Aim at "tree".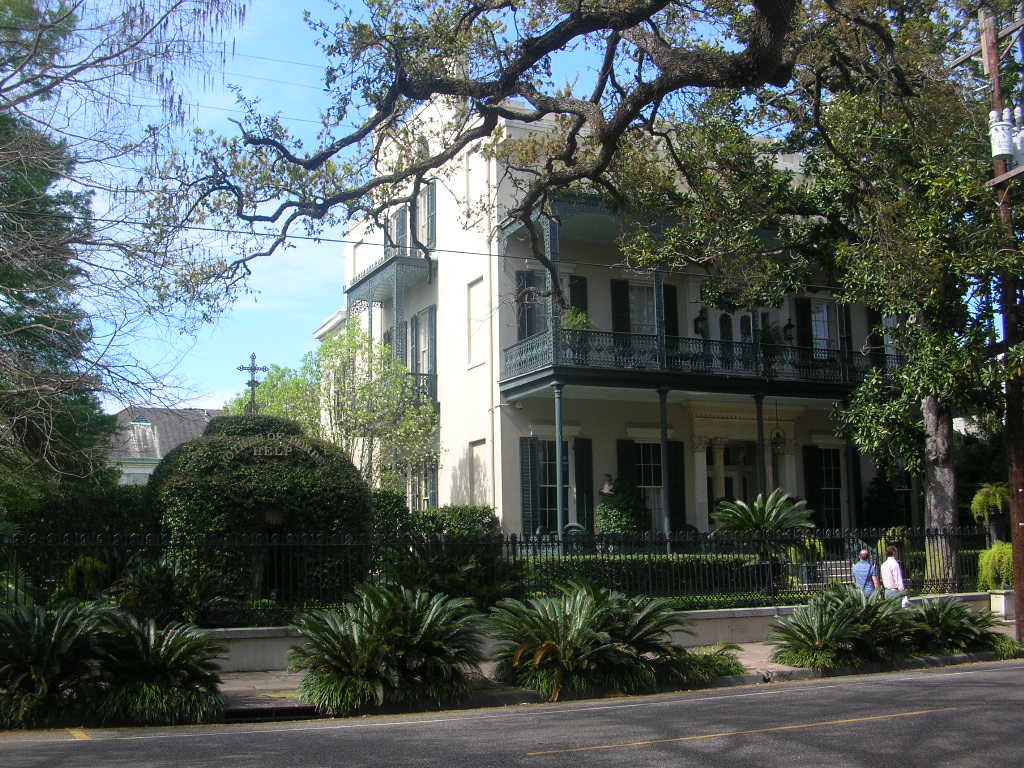
Aimed at (0, 0, 258, 480).
